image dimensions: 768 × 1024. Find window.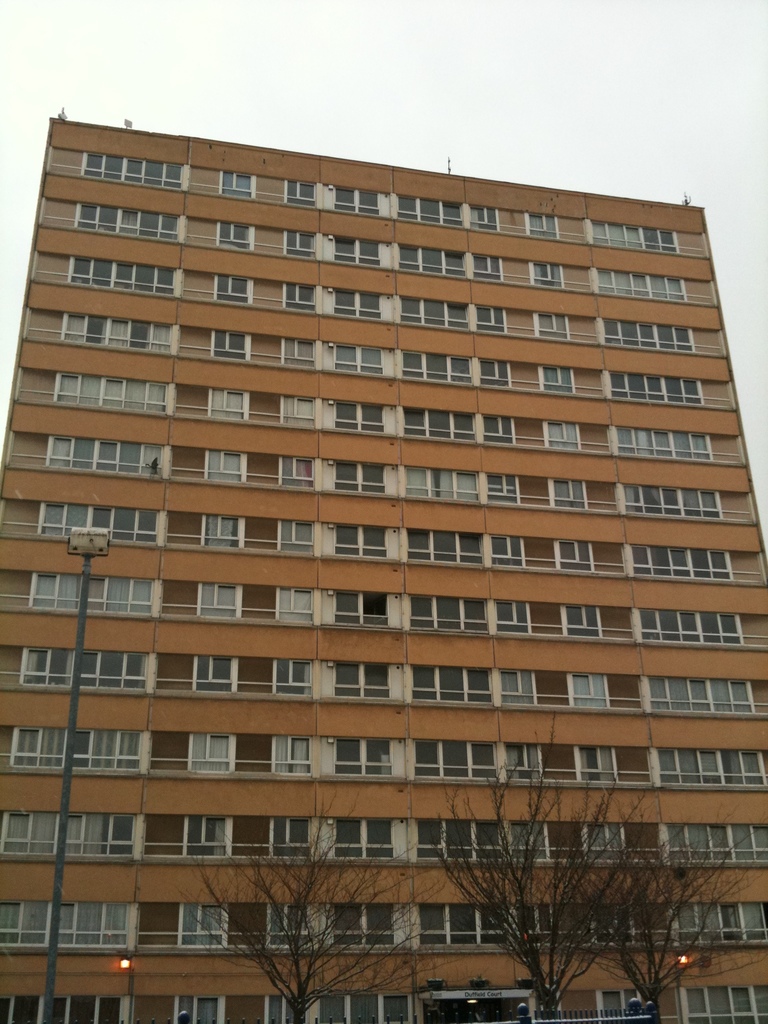
74 207 177 240.
